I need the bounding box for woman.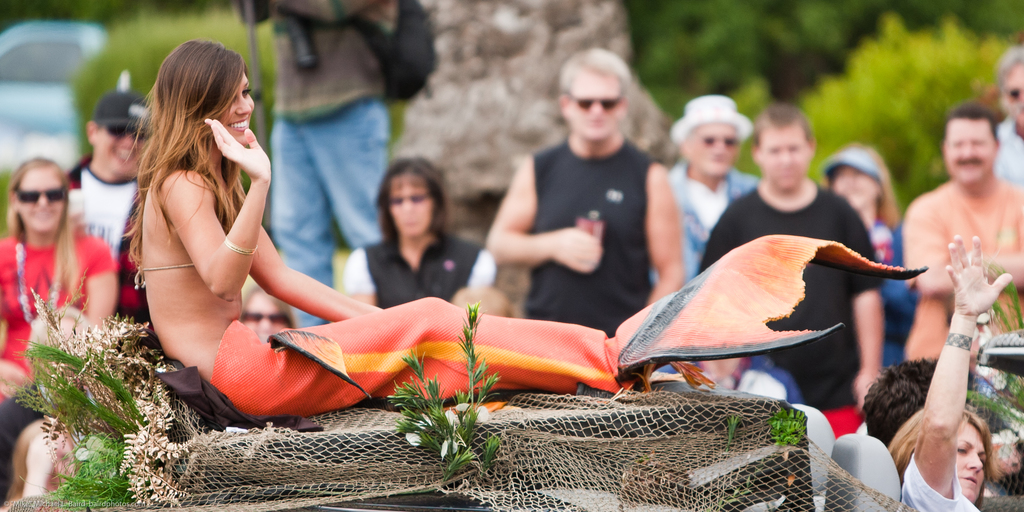
Here it is: (x1=0, y1=159, x2=121, y2=399).
